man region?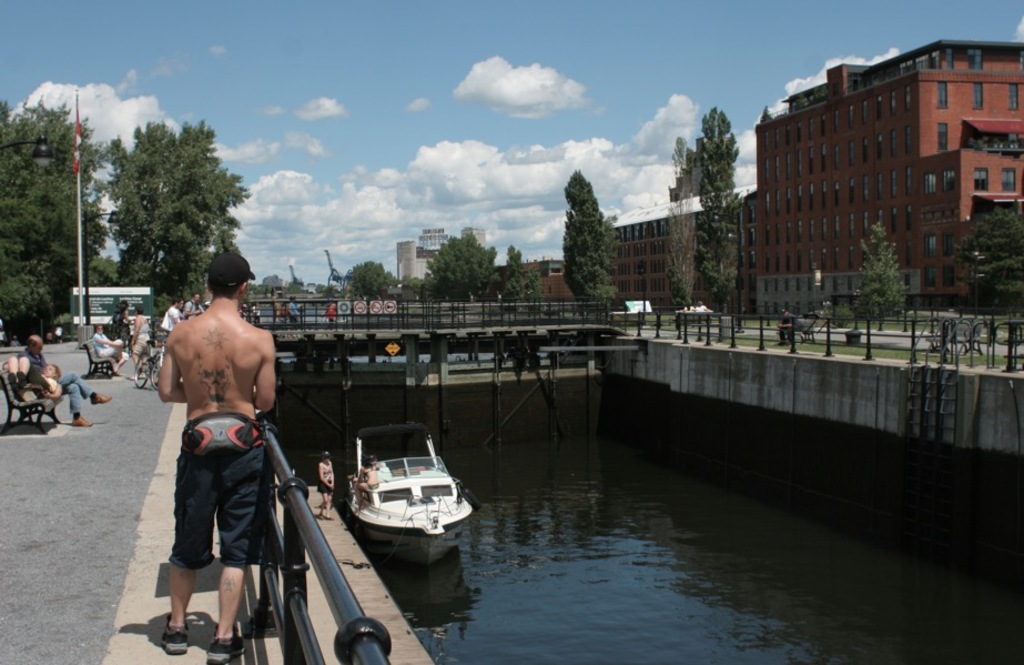
149, 249, 287, 664
